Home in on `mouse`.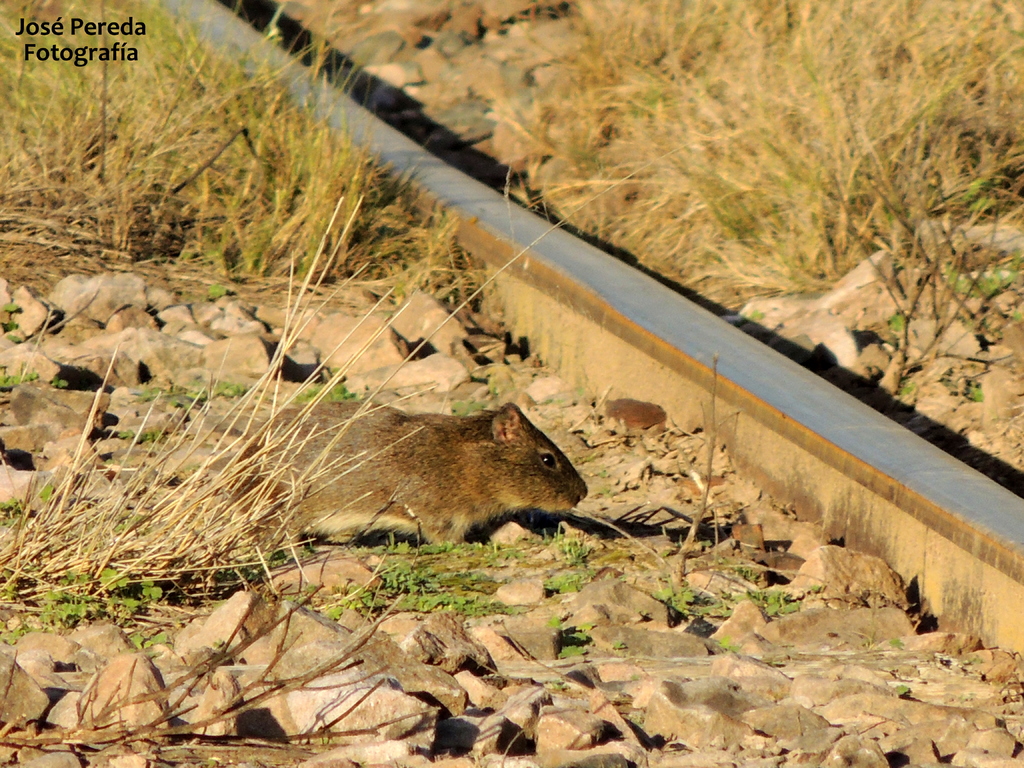
Homed in at [221,399,591,549].
